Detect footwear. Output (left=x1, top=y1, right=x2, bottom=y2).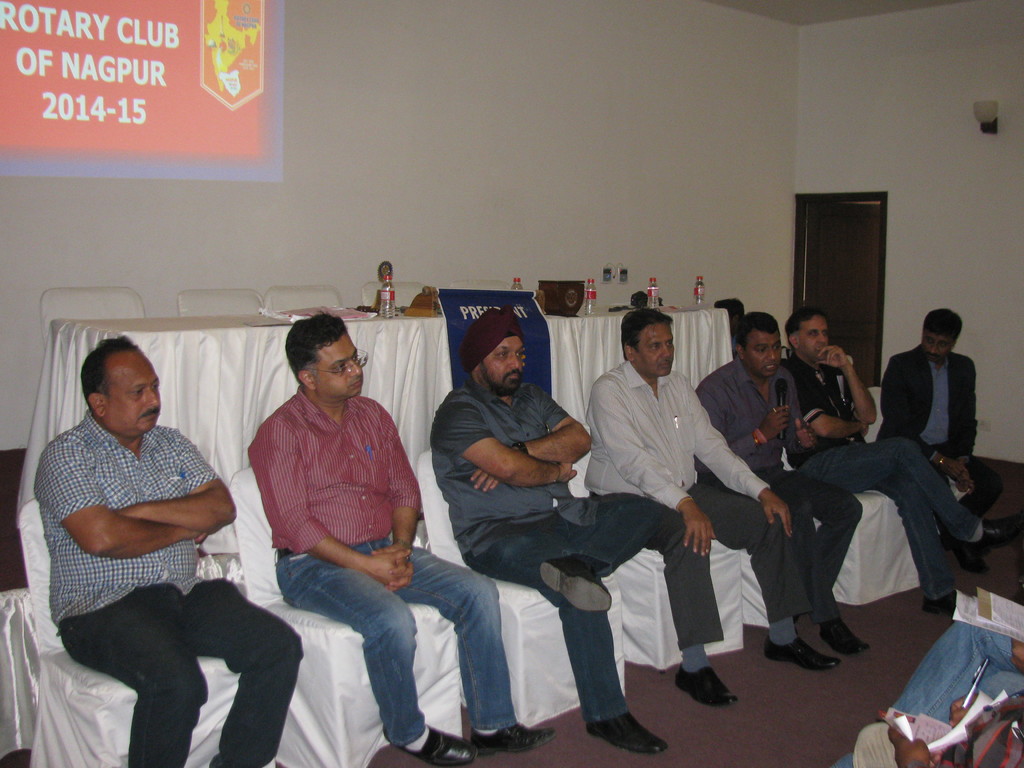
(left=920, top=589, right=952, bottom=616).
